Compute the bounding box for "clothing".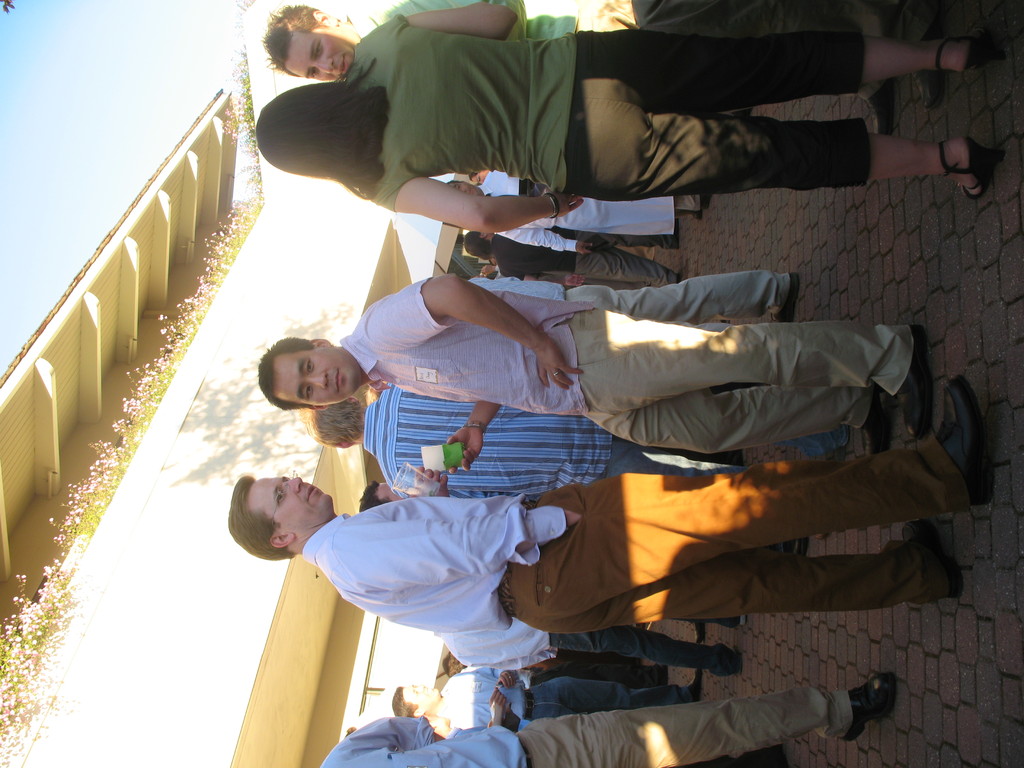
rect(481, 164, 703, 250).
